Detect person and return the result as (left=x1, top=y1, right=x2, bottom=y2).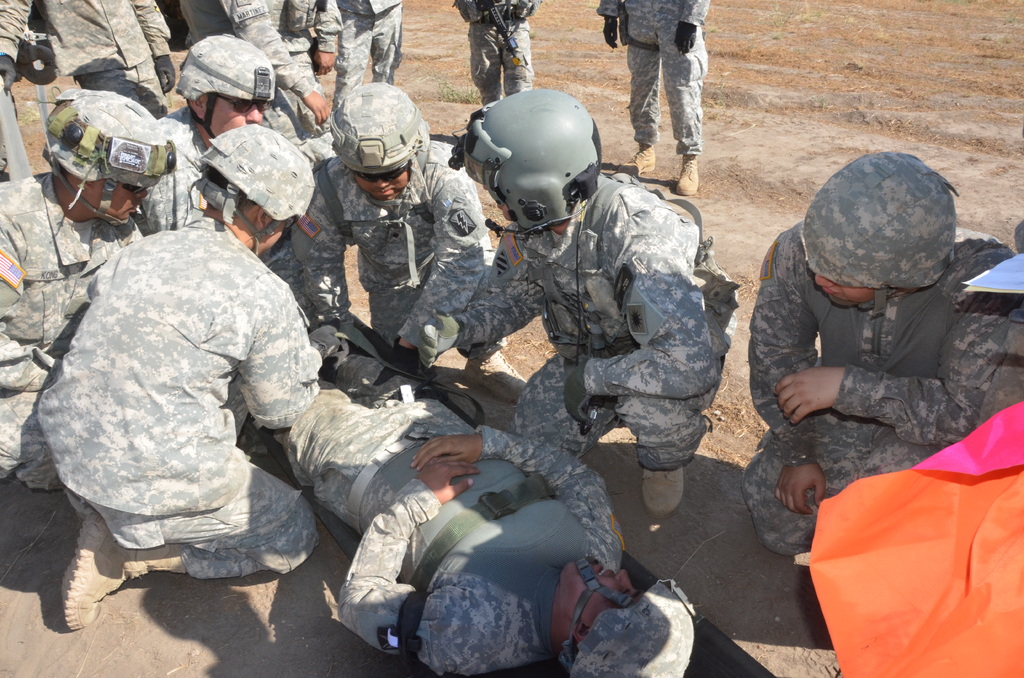
(left=23, top=125, right=314, bottom=642).
